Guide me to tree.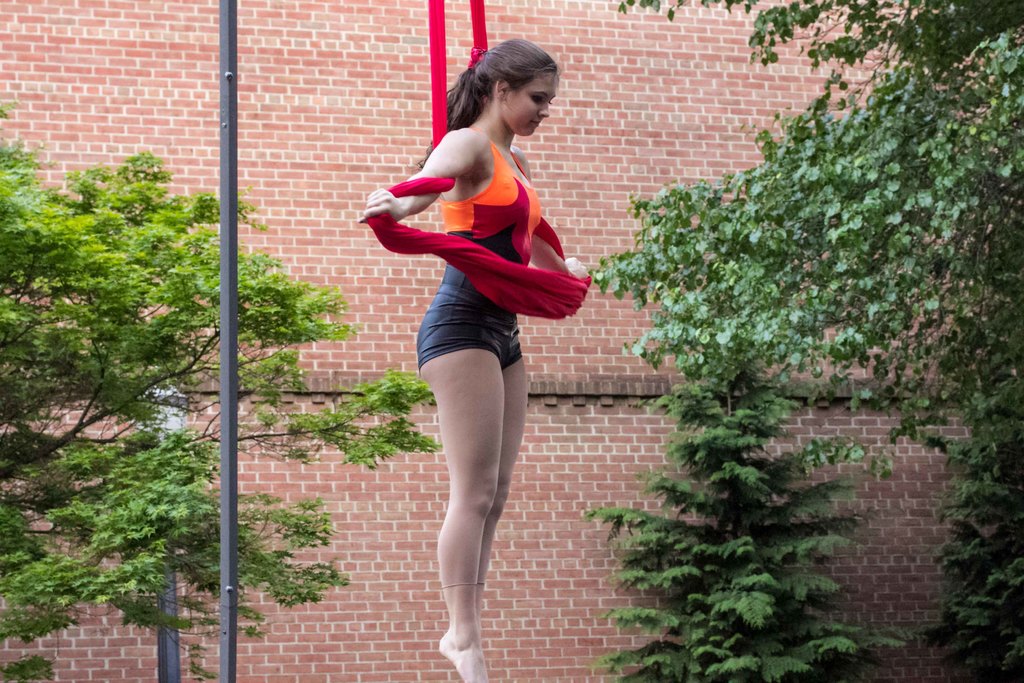
Guidance: [left=0, top=95, right=447, bottom=682].
